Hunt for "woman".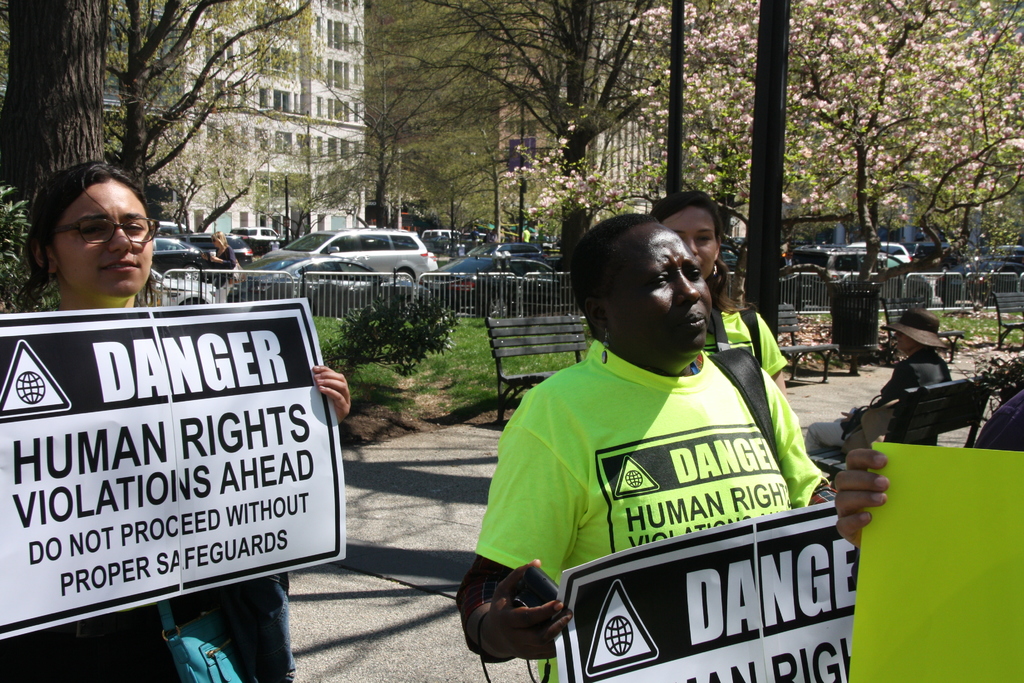
Hunted down at l=202, t=228, r=244, b=287.
